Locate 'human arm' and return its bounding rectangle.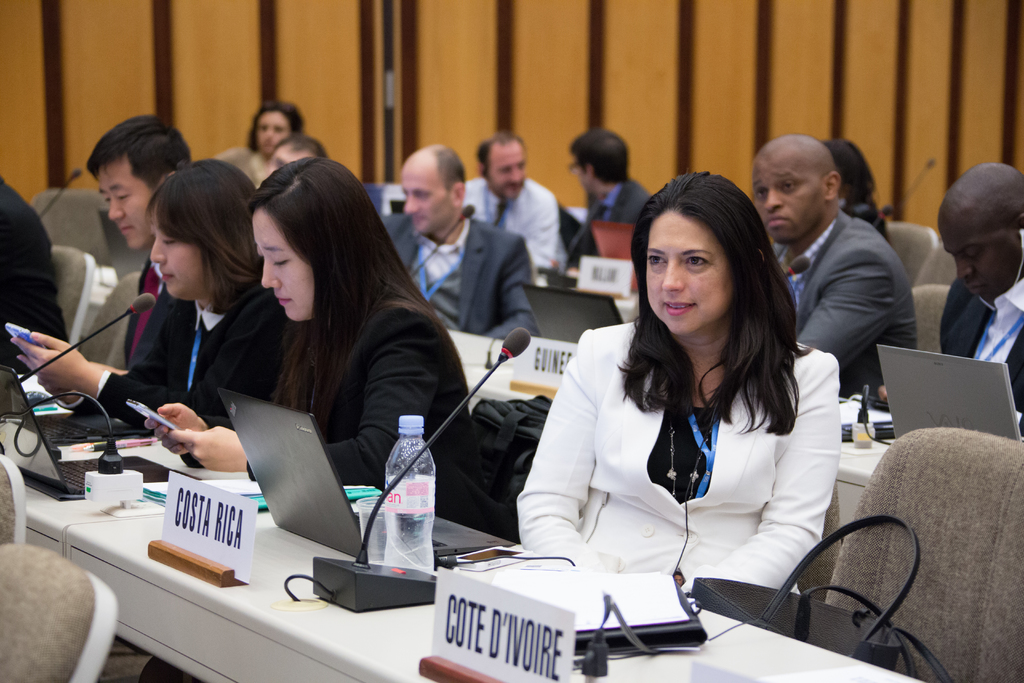
{"x1": 164, "y1": 305, "x2": 442, "y2": 475}.
